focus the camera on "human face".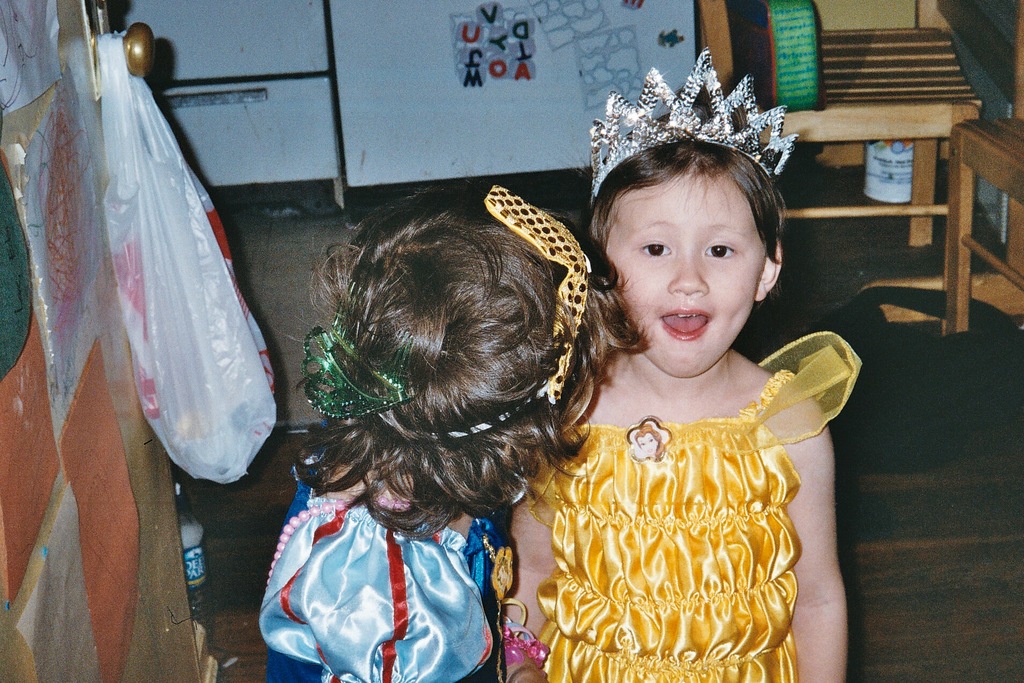
Focus region: <bbox>602, 168, 762, 378</bbox>.
